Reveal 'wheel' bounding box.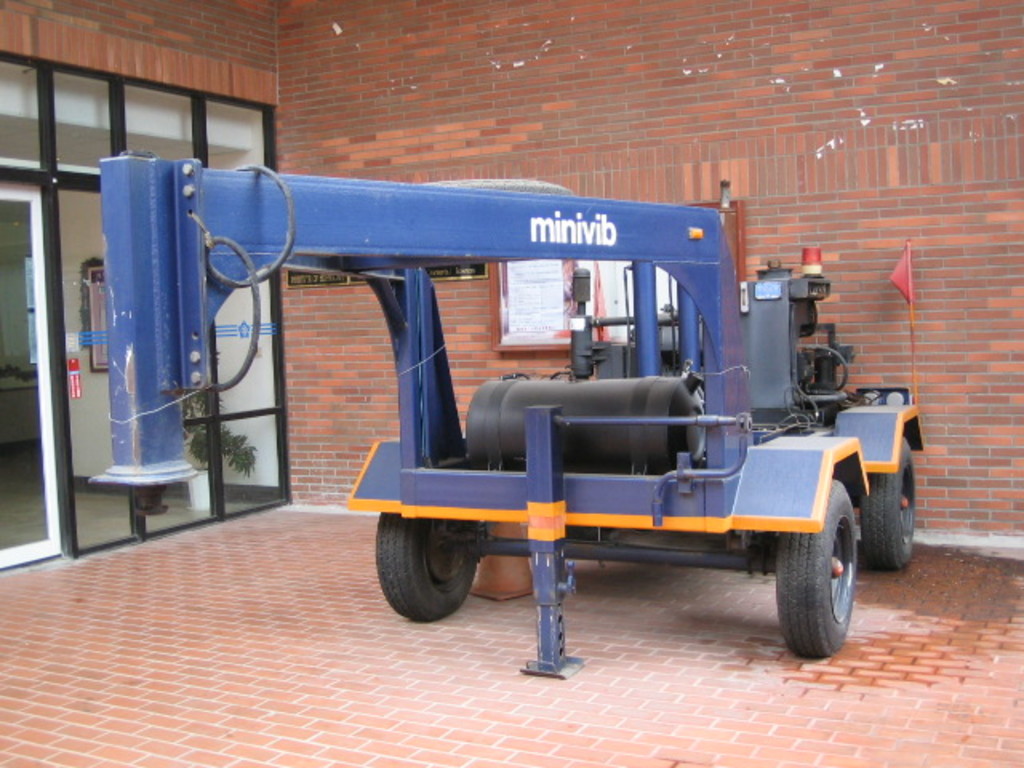
Revealed: select_region(374, 512, 491, 624).
